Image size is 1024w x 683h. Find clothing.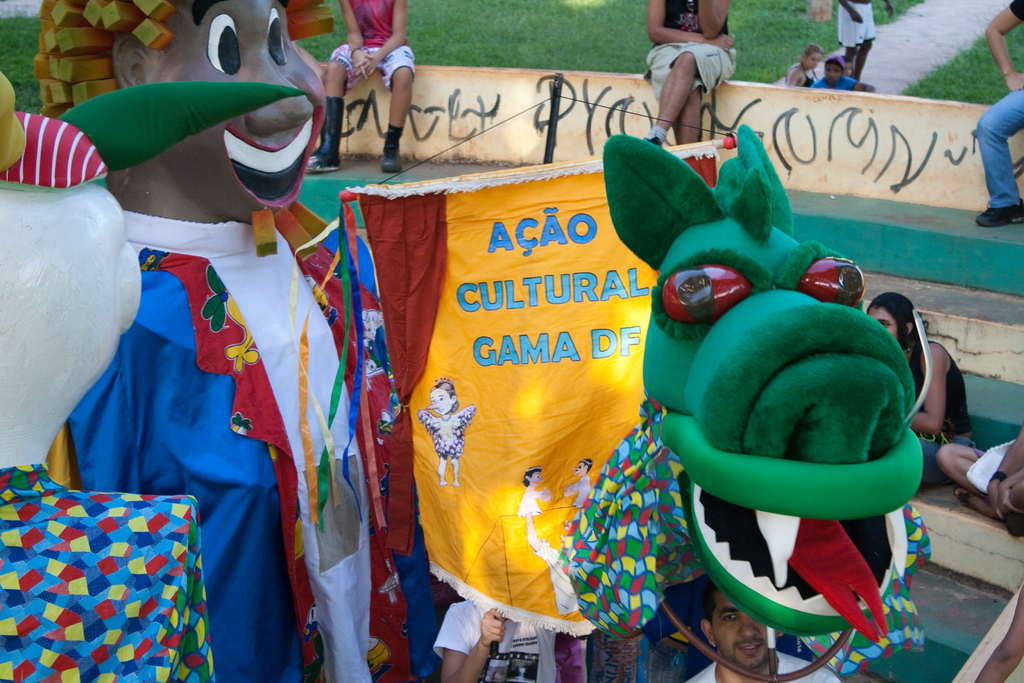
(555, 631, 585, 682).
